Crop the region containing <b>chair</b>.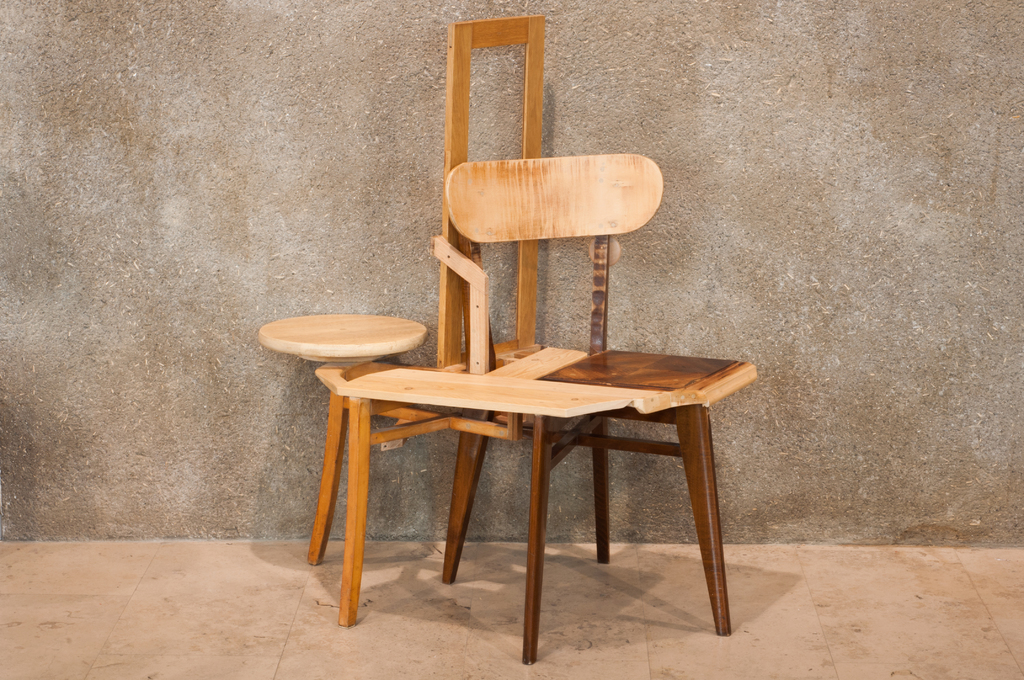
Crop region: 440,152,760,664.
